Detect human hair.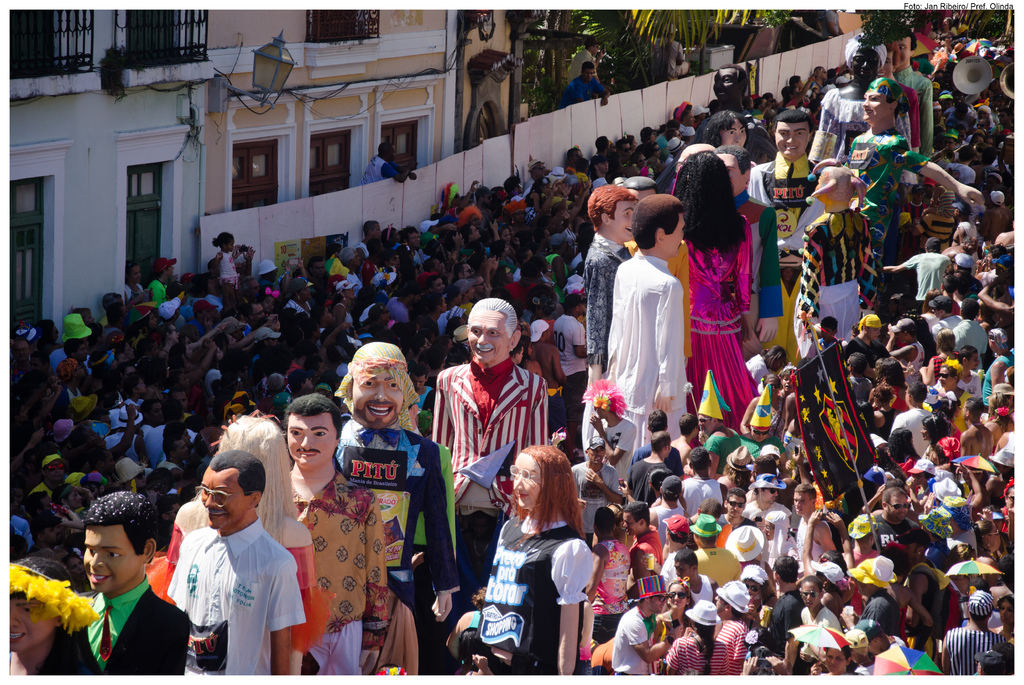
Detected at (773, 557, 801, 582).
